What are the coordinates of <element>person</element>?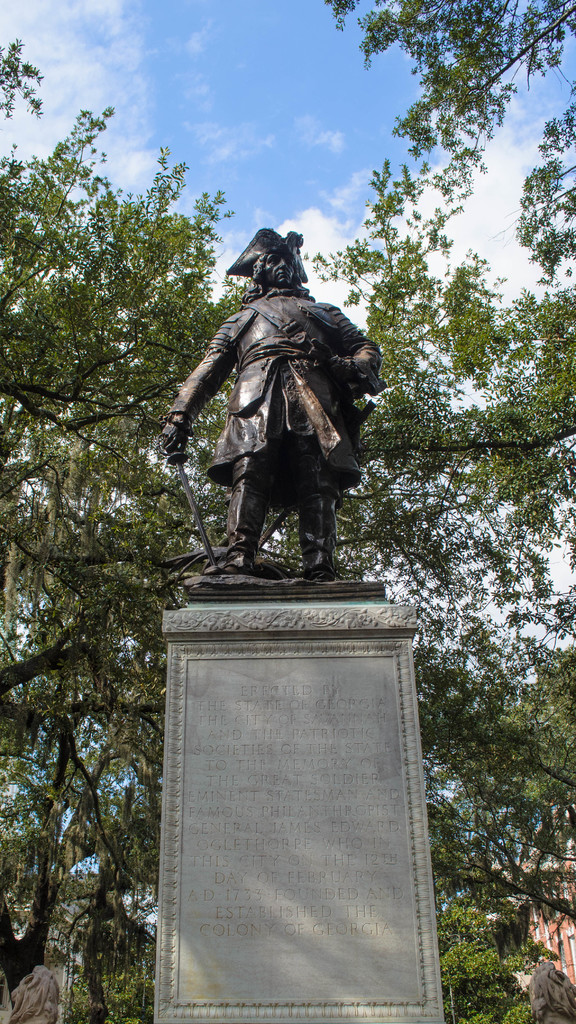
{"left": 166, "top": 237, "right": 389, "bottom": 604}.
